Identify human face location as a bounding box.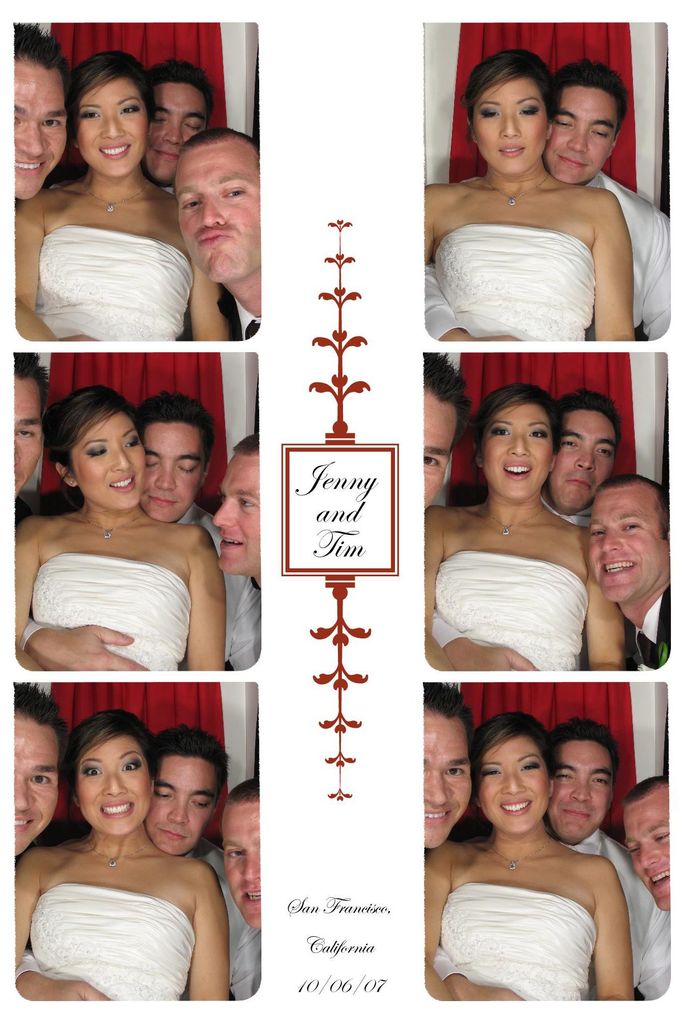
(214, 454, 257, 573).
